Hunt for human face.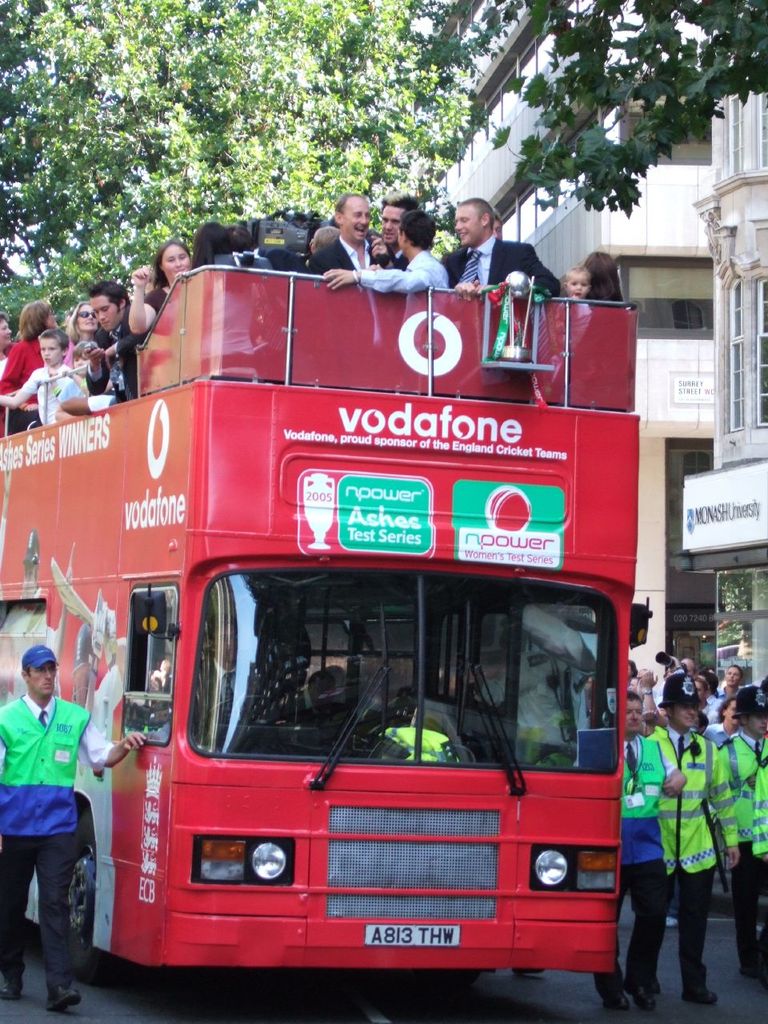
Hunted down at box=[730, 700, 736, 723].
